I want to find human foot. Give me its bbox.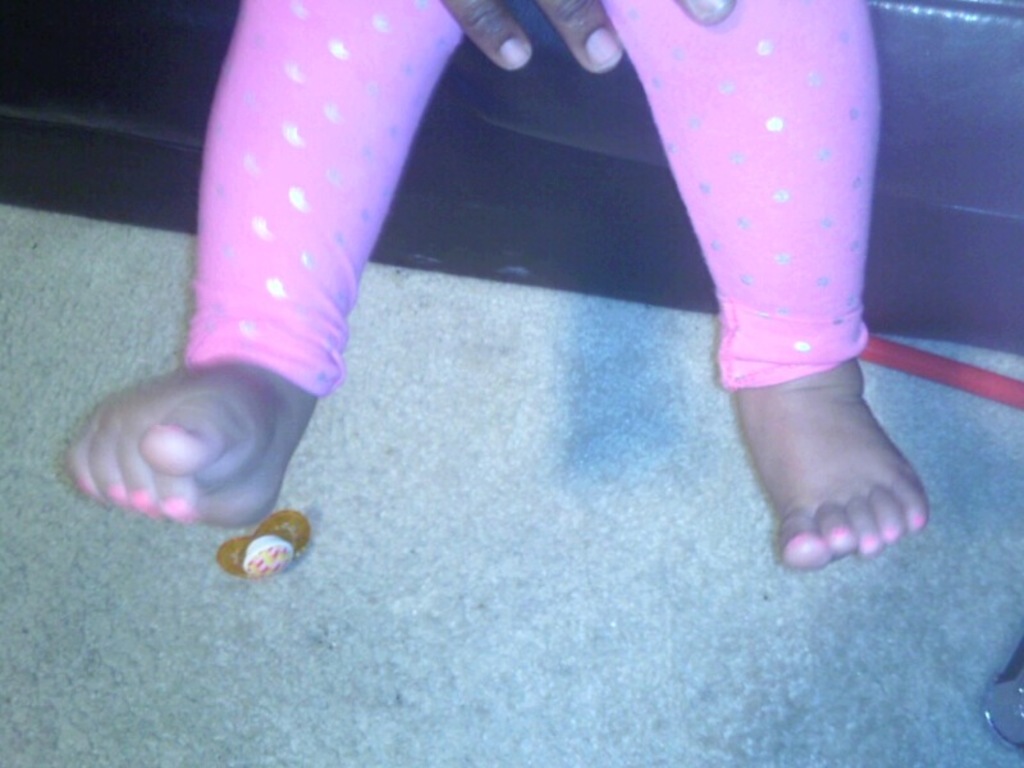
[67,358,314,529].
